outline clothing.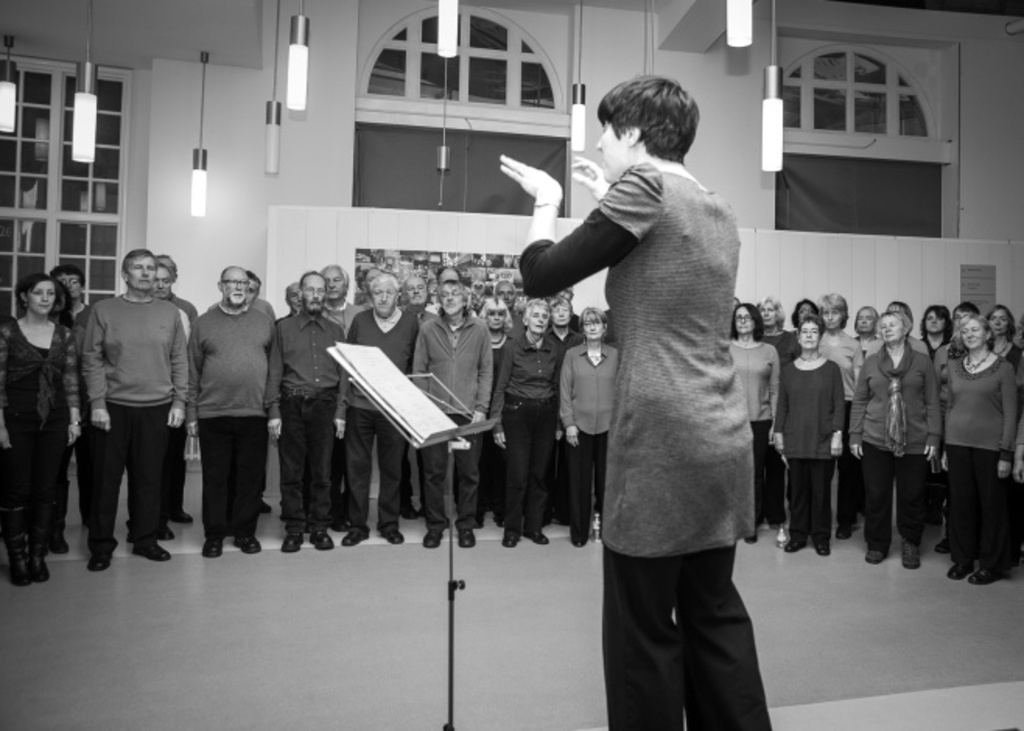
Outline: (352, 303, 426, 527).
